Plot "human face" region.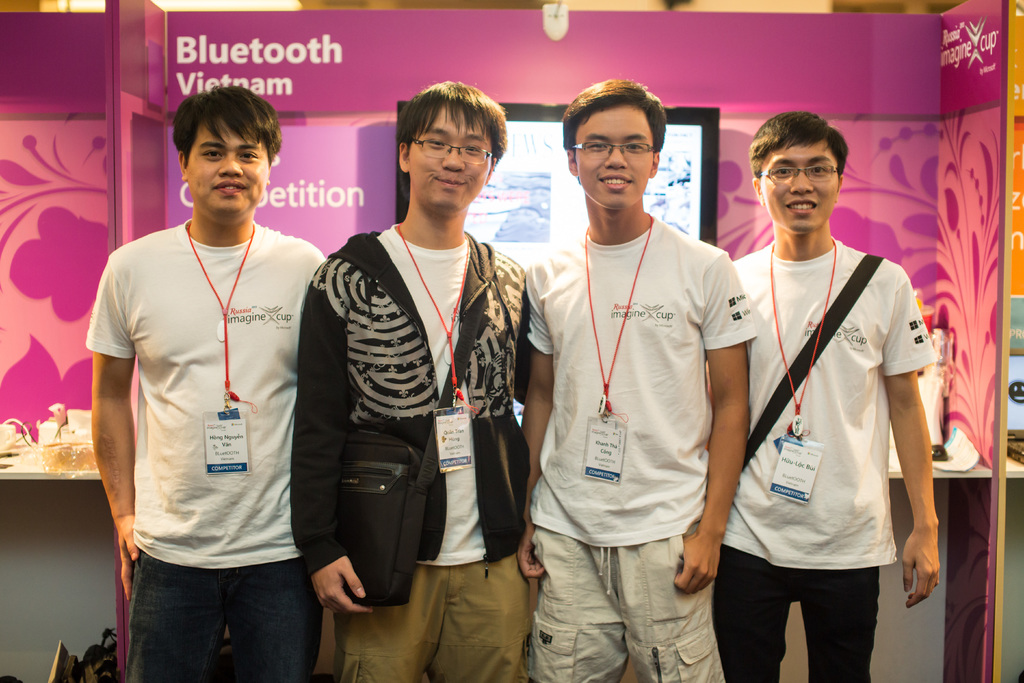
Plotted at 762,144,841,235.
